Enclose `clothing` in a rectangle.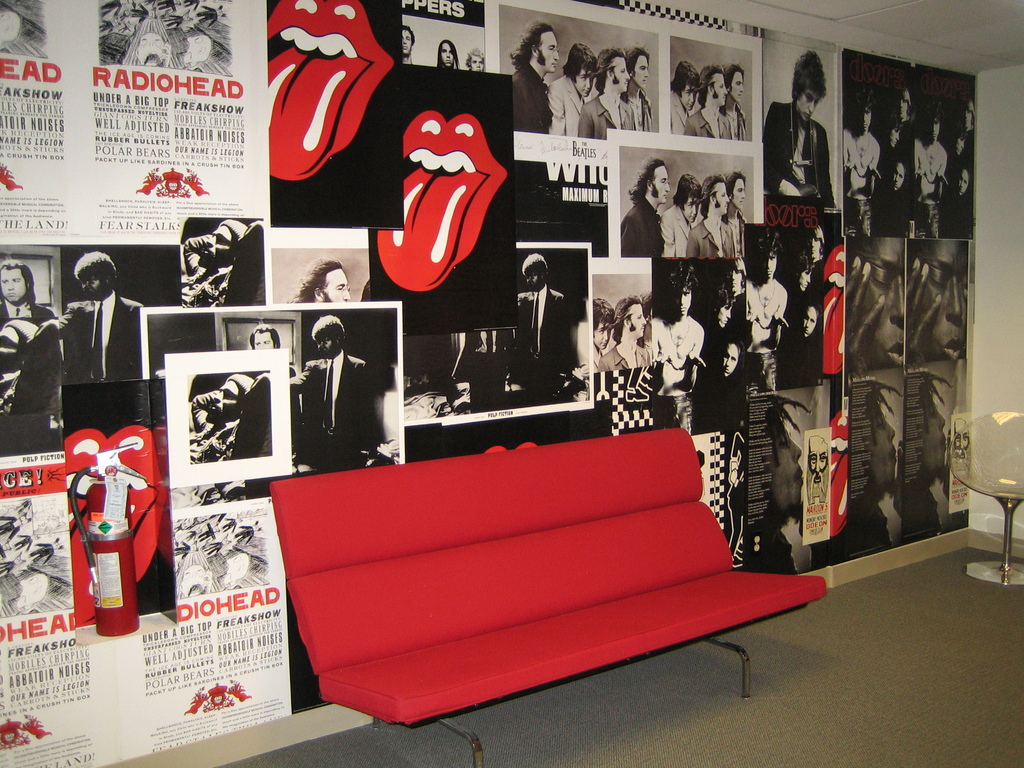
region(778, 76, 850, 218).
